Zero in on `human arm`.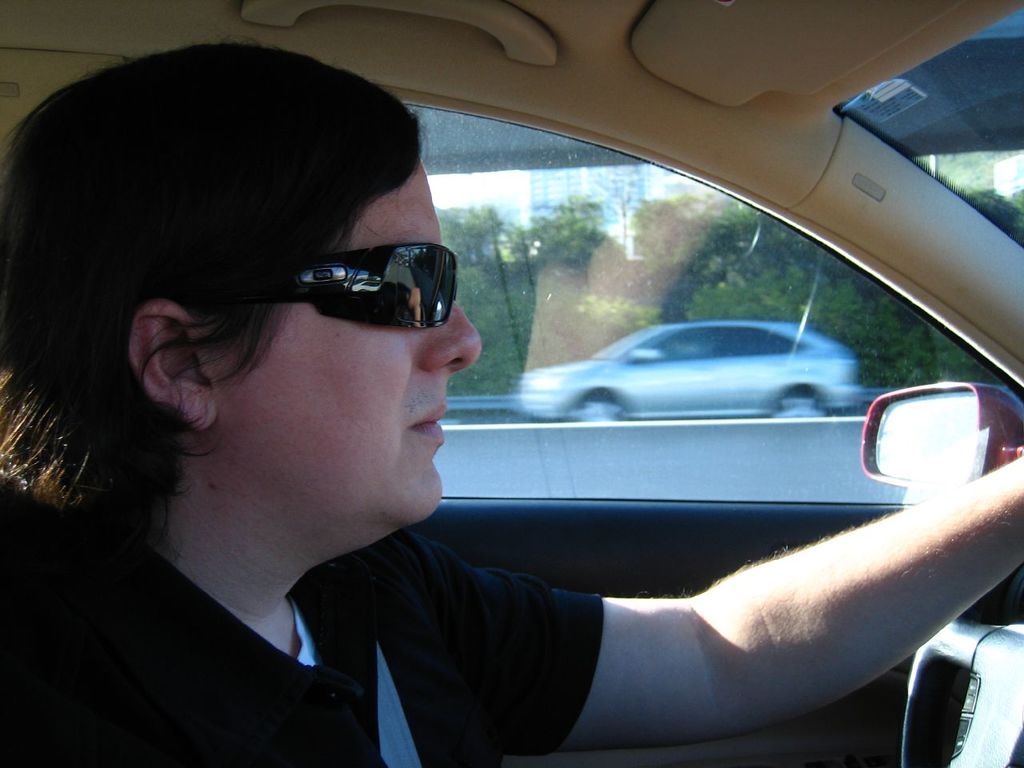
Zeroed in: select_region(310, 515, 993, 738).
